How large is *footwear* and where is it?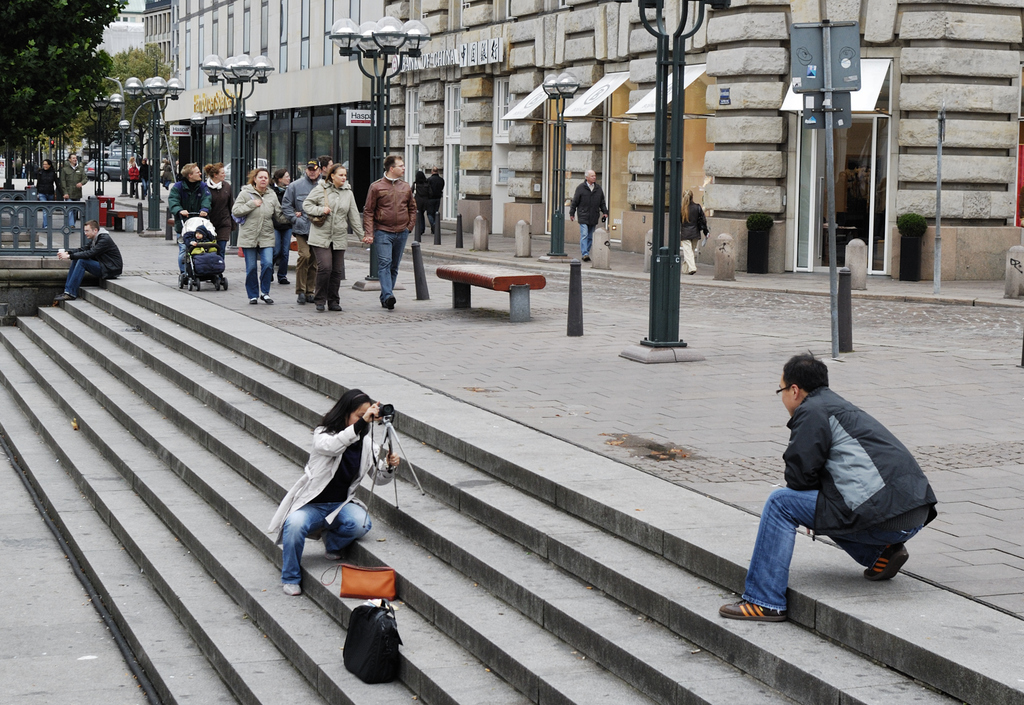
Bounding box: detection(326, 539, 341, 558).
